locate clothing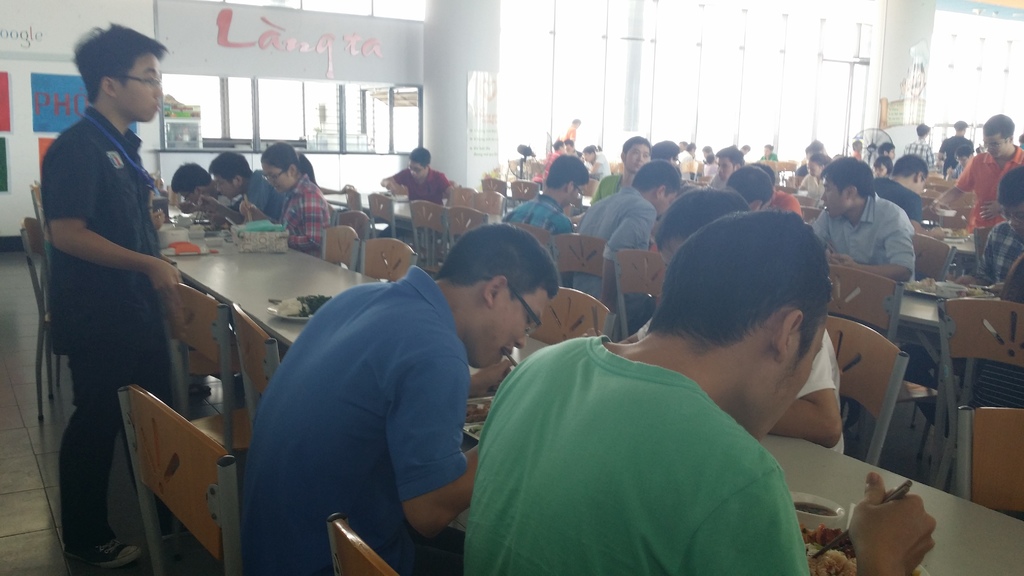
l=534, t=152, r=563, b=187
